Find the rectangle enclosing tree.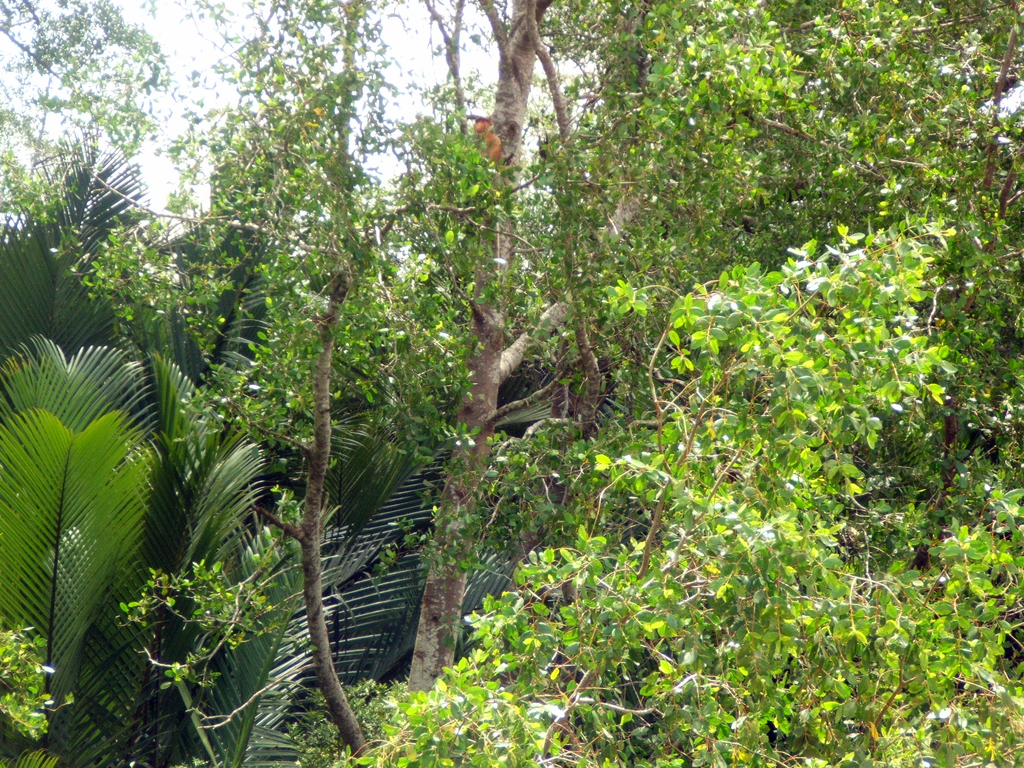
104/136/593/767.
